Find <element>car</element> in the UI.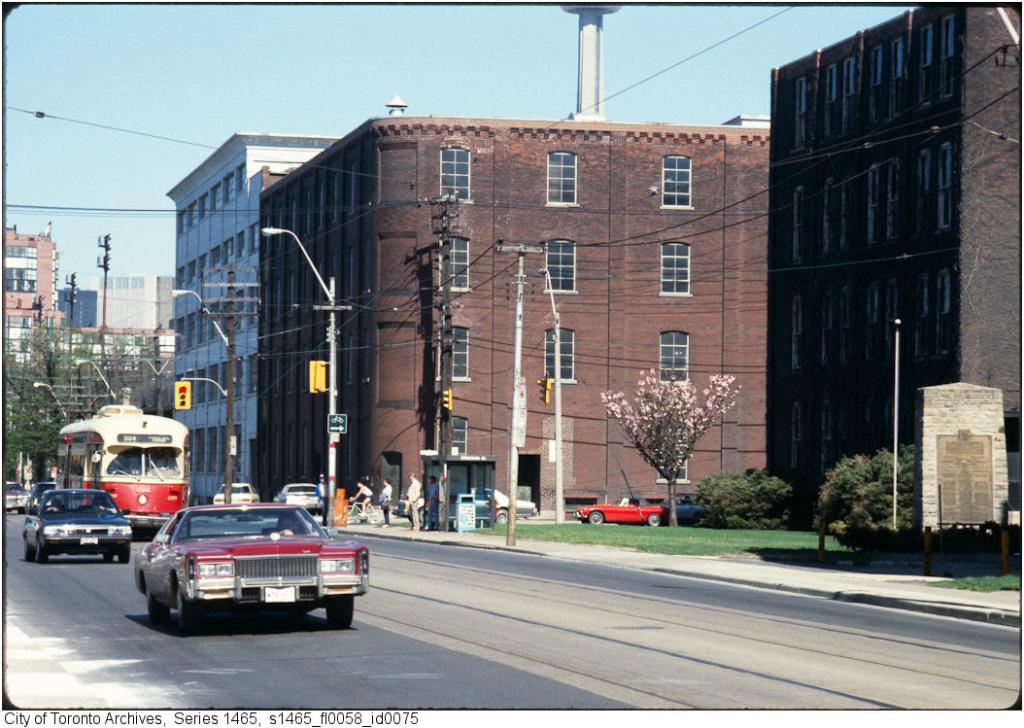
UI element at (20, 483, 136, 560).
